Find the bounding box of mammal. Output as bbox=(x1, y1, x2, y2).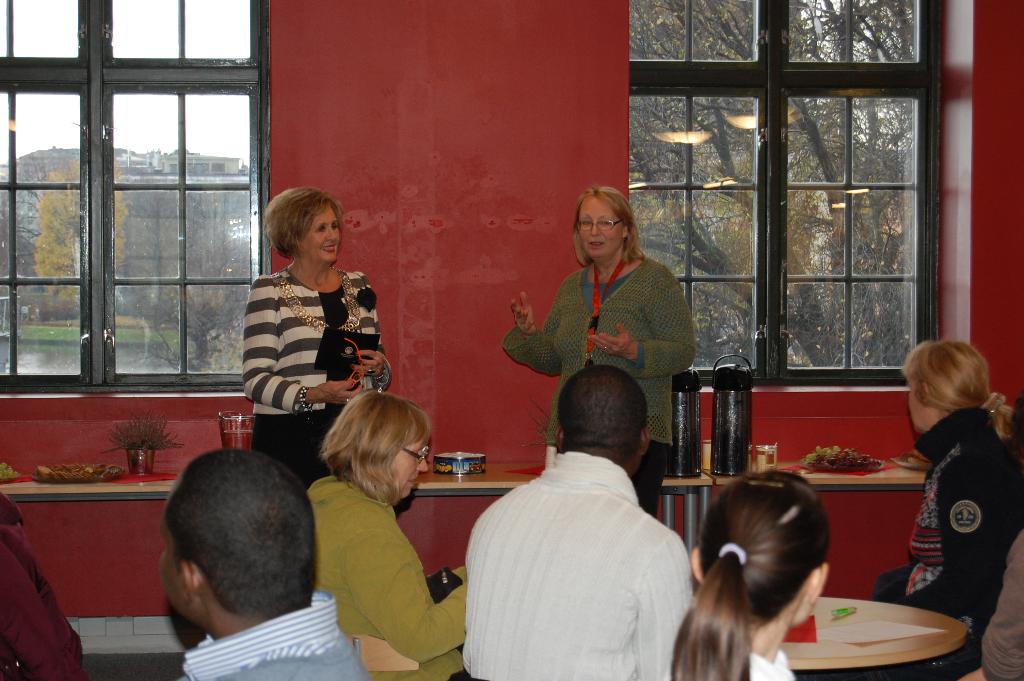
bbox=(667, 469, 832, 680).
